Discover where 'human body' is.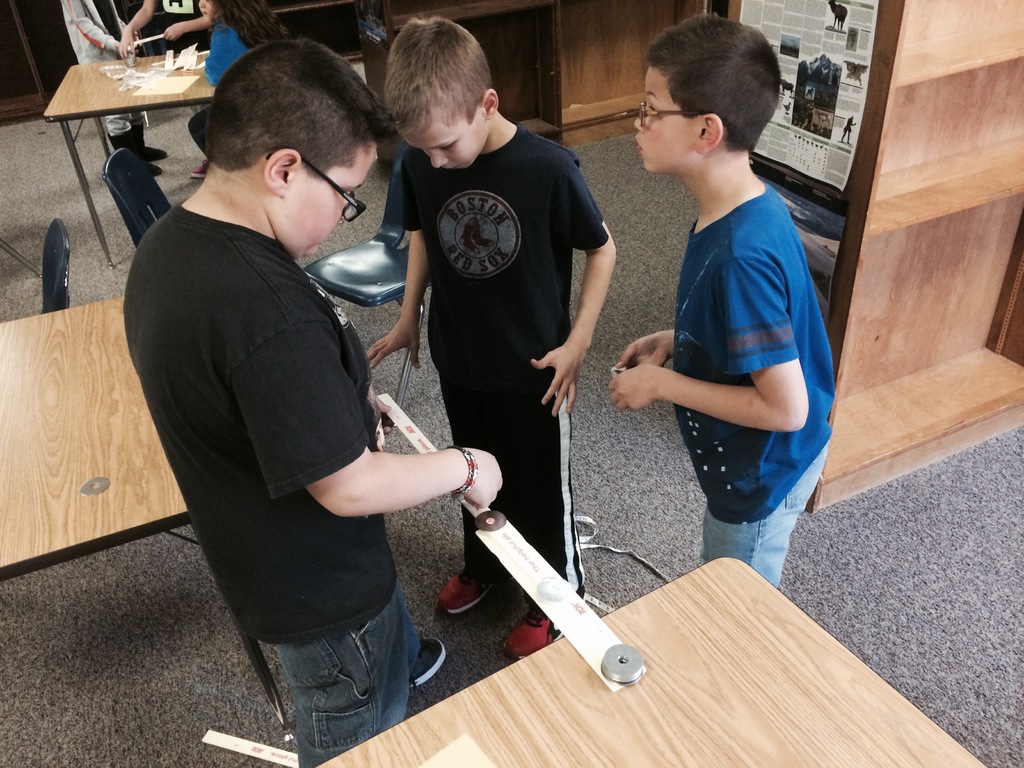
Discovered at bbox(359, 12, 615, 663).
